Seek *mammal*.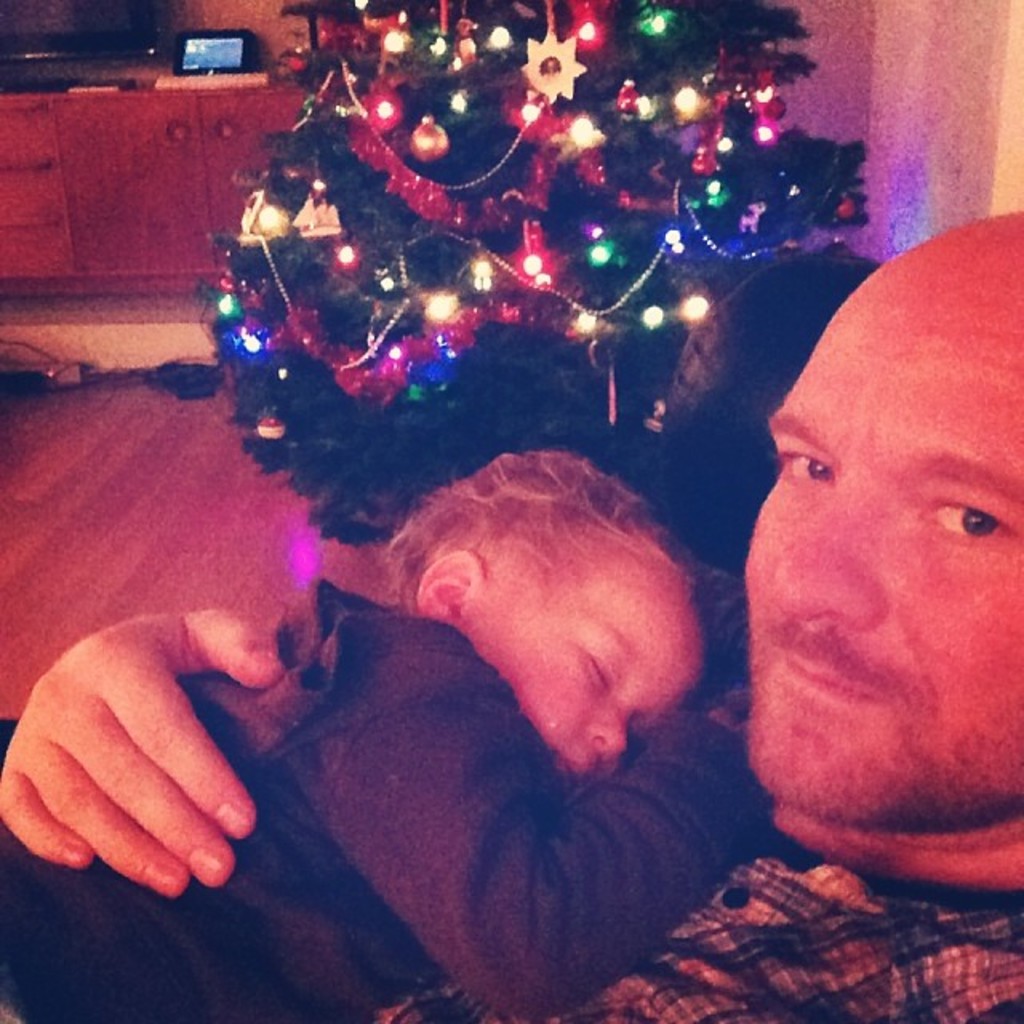
crop(0, 197, 1022, 1022).
